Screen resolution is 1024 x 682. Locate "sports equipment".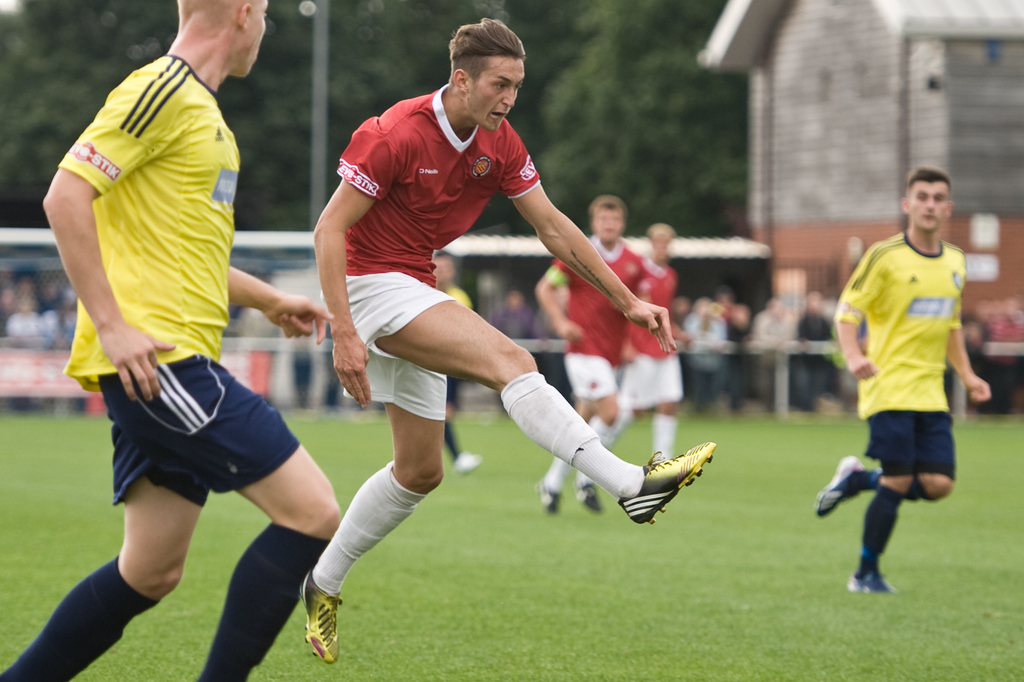
rect(615, 442, 719, 526).
